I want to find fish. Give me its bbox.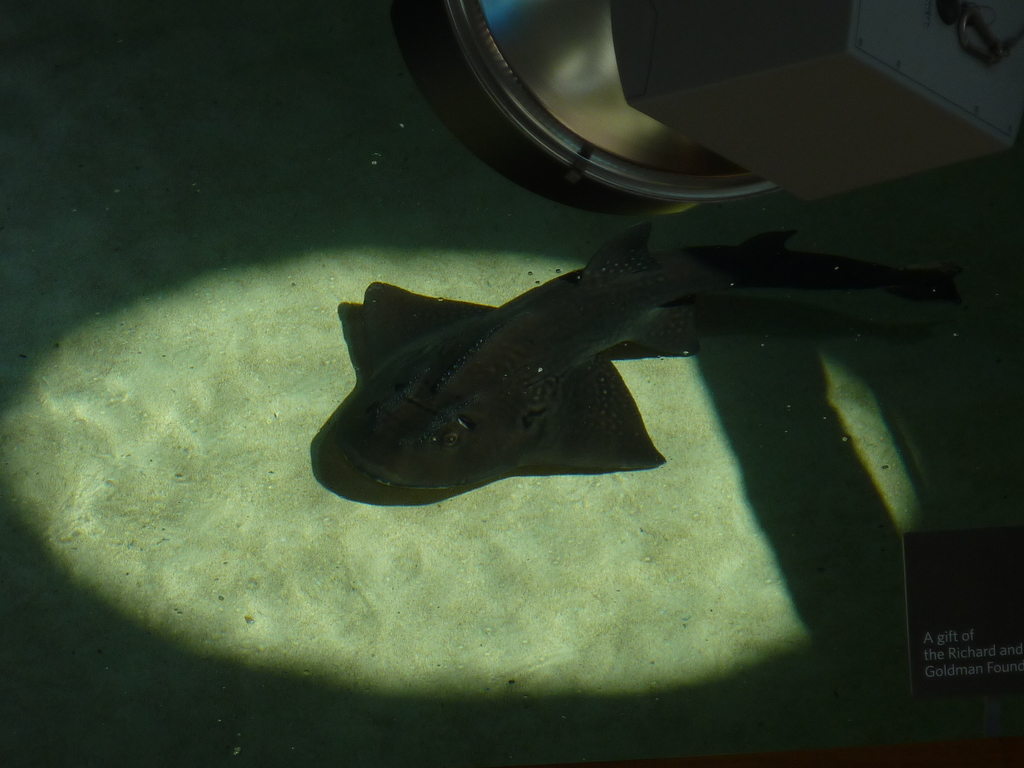
bbox(336, 202, 932, 503).
